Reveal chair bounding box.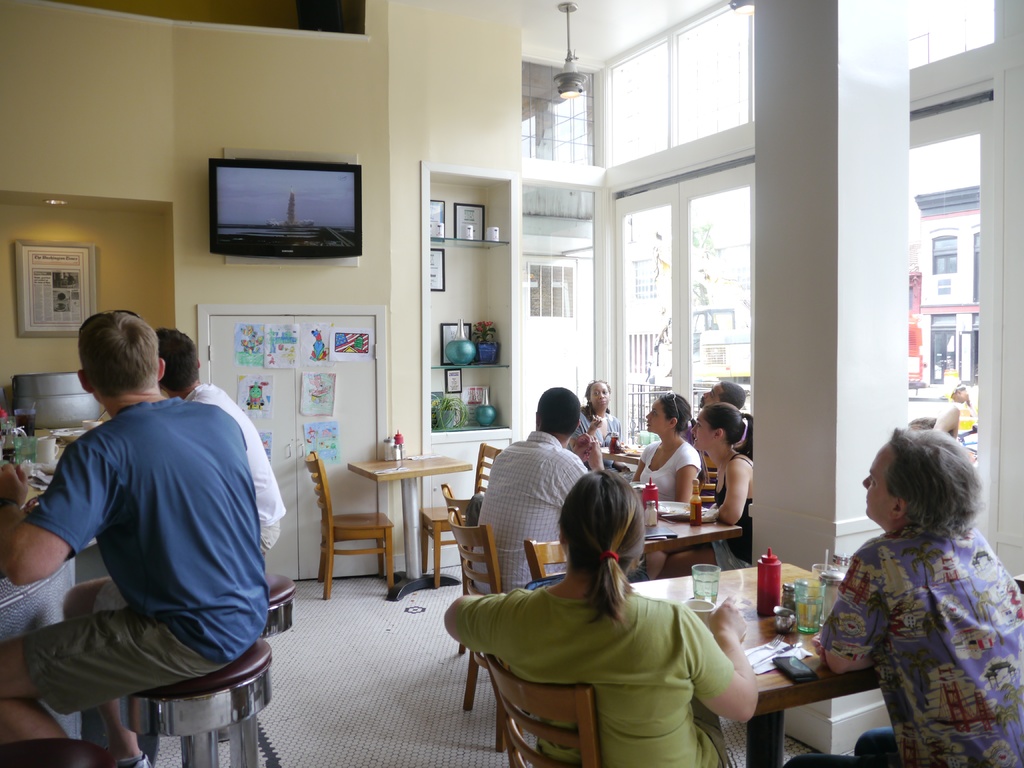
Revealed: (694,455,719,512).
